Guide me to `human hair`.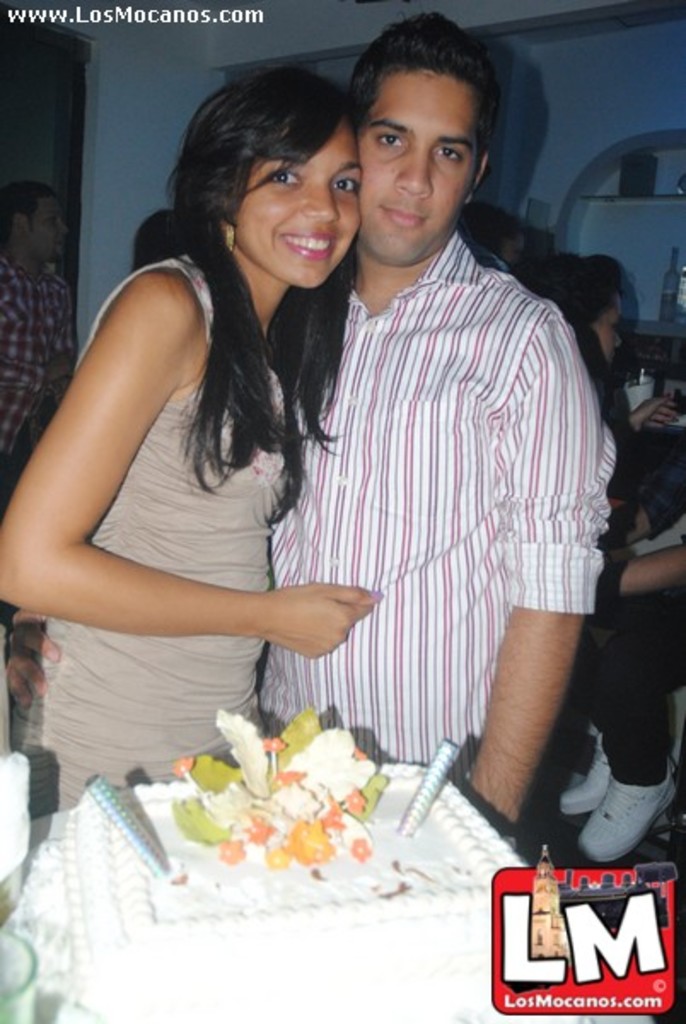
Guidance: BBox(520, 227, 560, 249).
